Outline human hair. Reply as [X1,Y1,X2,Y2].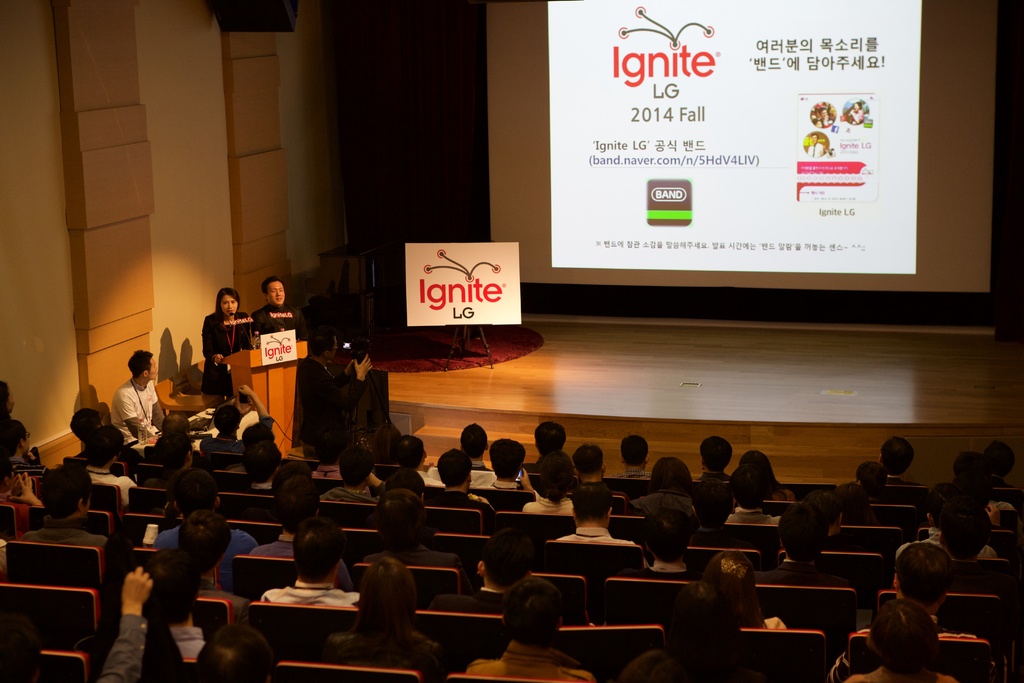
[195,624,280,682].
